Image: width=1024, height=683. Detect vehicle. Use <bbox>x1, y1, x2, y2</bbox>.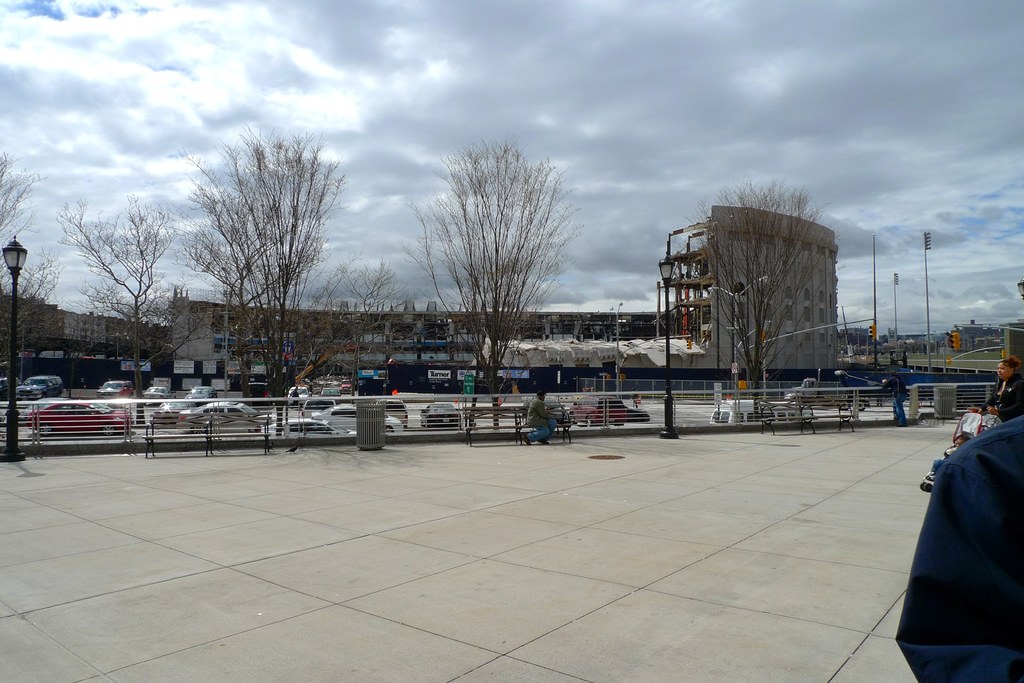
<bbox>264, 417, 354, 437</bbox>.
